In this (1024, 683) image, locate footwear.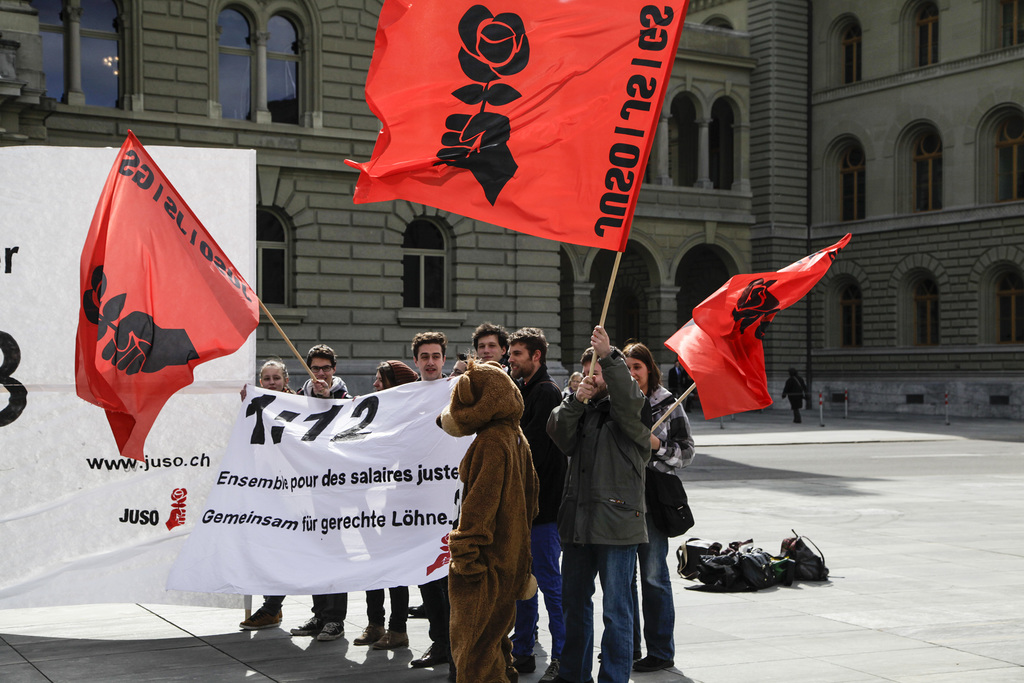
Bounding box: 314,621,345,641.
